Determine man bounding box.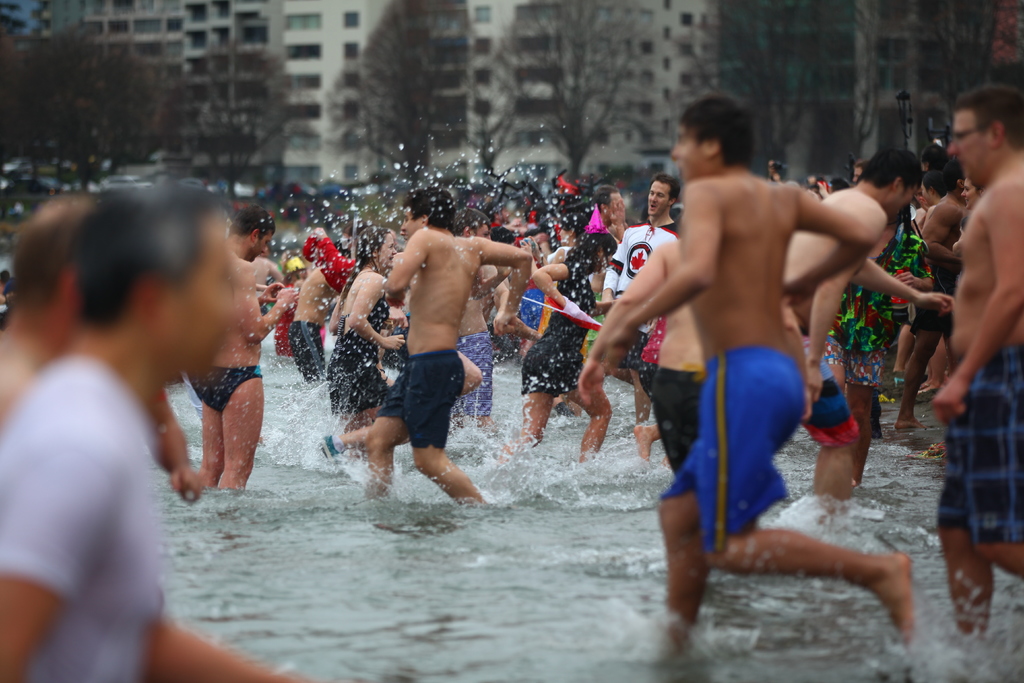
Determined: 614/115/895/623.
